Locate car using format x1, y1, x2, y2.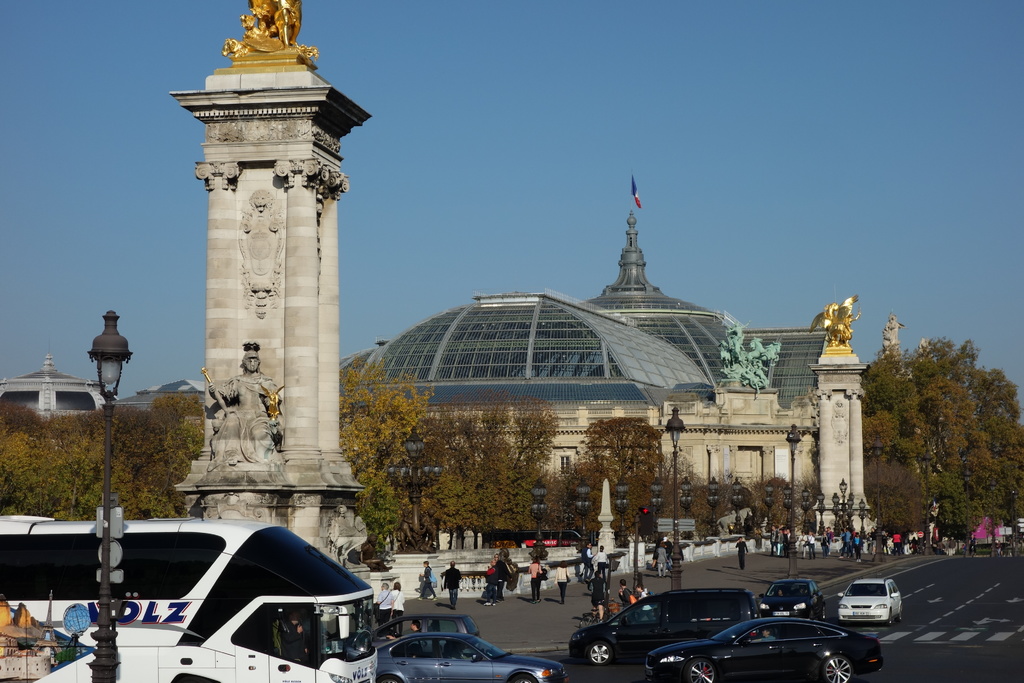
381, 612, 480, 644.
